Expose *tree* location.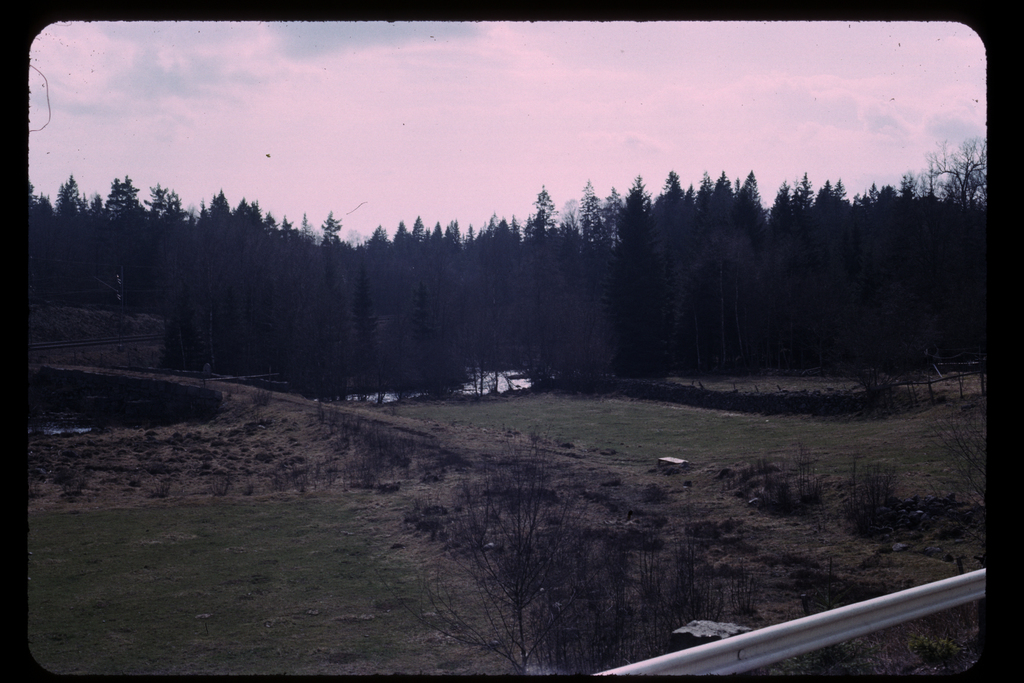
Exposed at box=[834, 198, 885, 303].
